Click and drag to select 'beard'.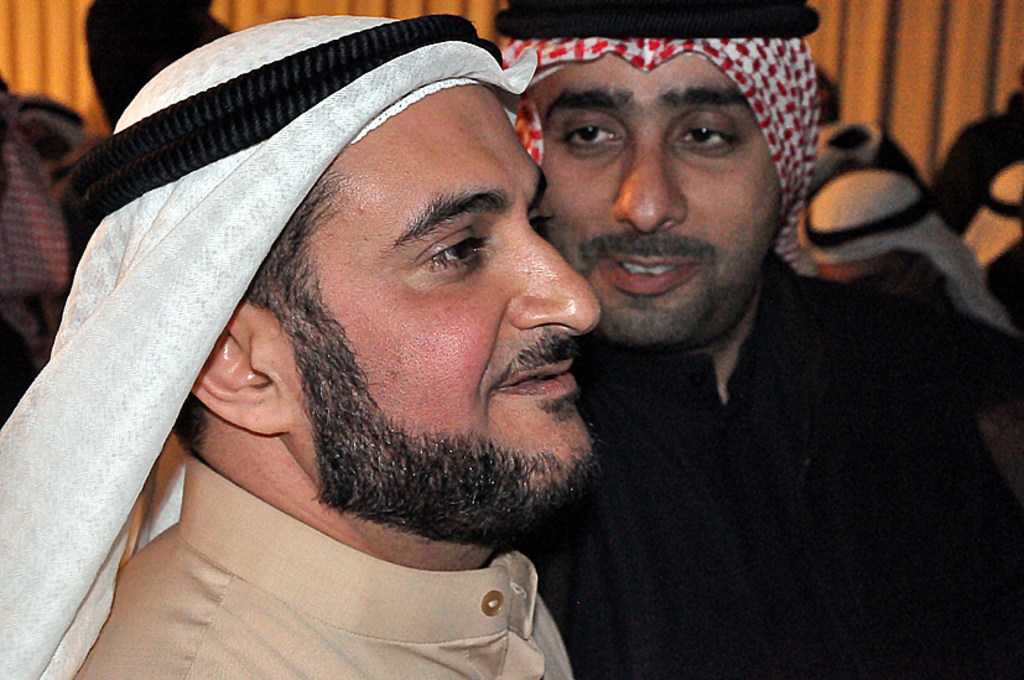
Selection: <bbox>245, 299, 638, 551</bbox>.
